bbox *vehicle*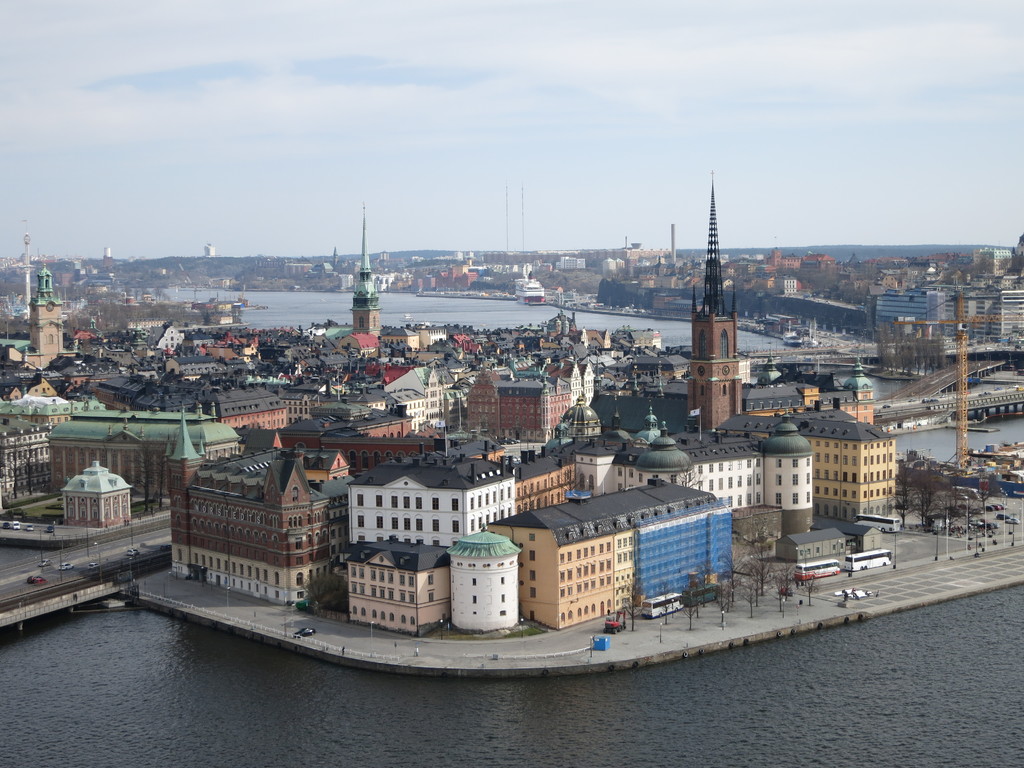
[84,563,102,569]
